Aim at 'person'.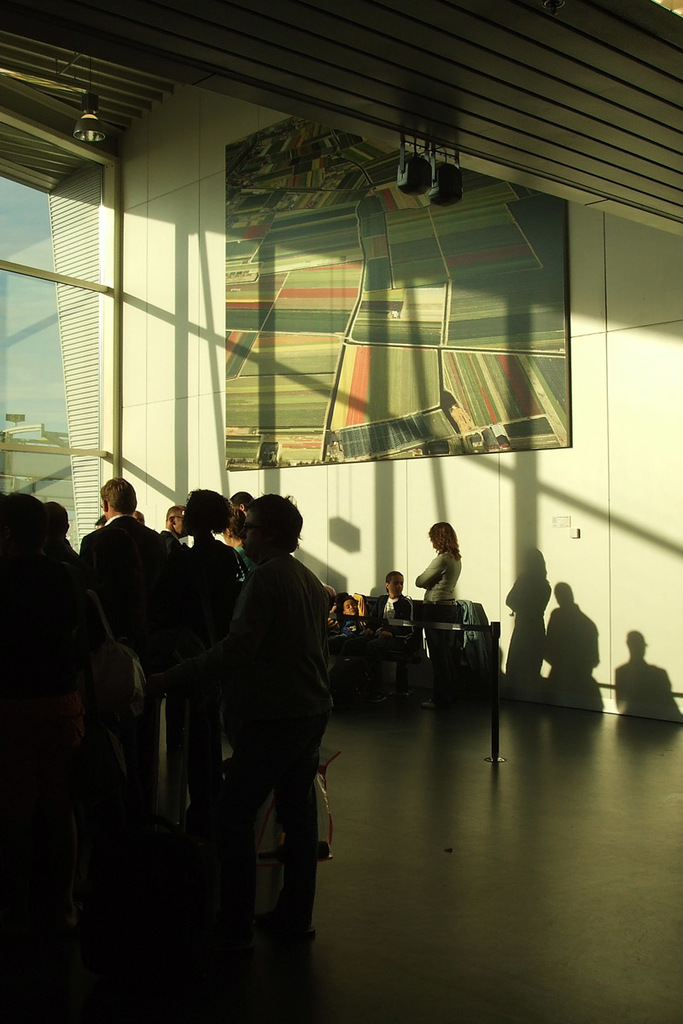
Aimed at [76, 468, 171, 664].
